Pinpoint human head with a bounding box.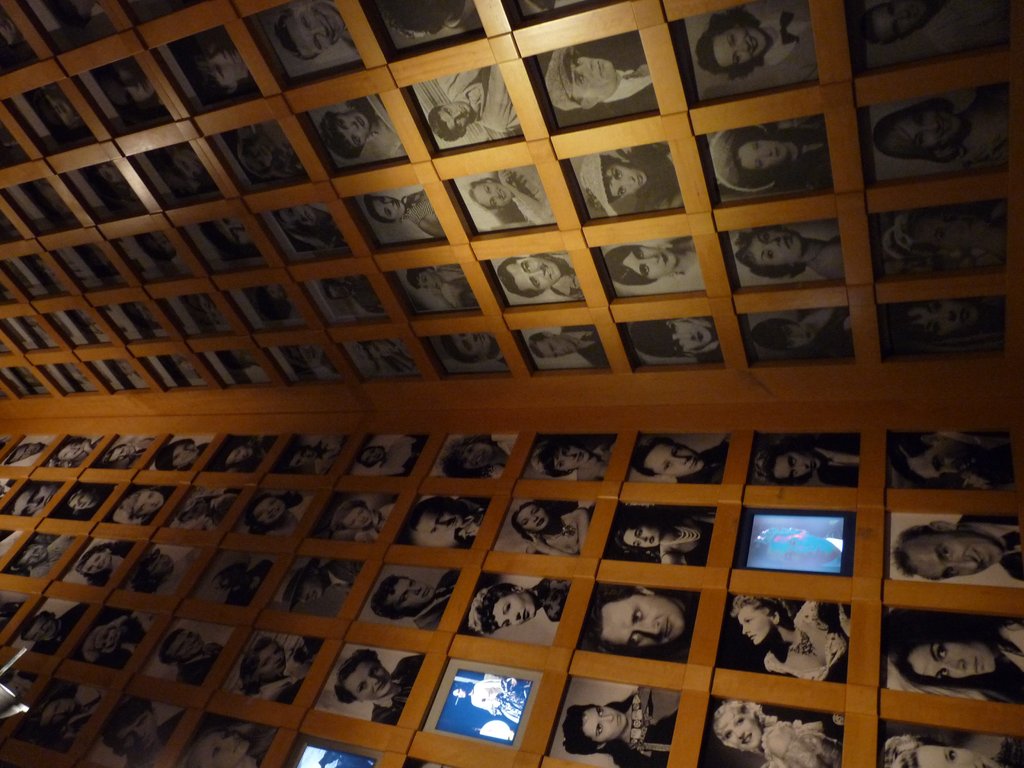
894,521,1004,582.
